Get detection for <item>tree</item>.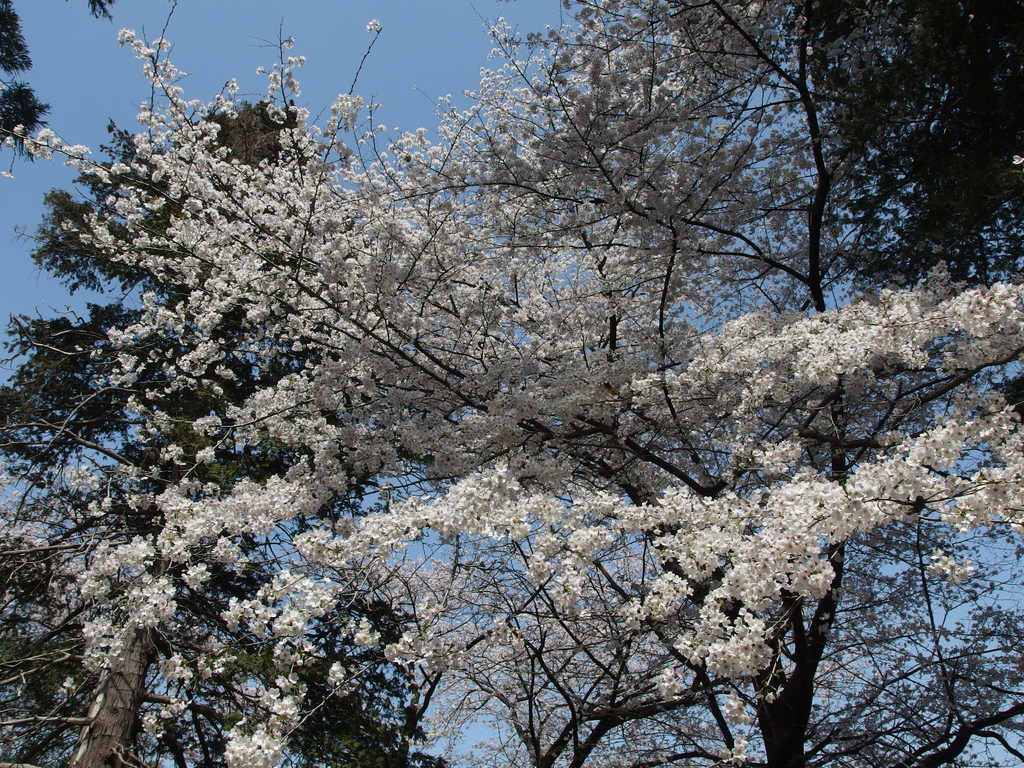
Detection: 609, 0, 1023, 767.
